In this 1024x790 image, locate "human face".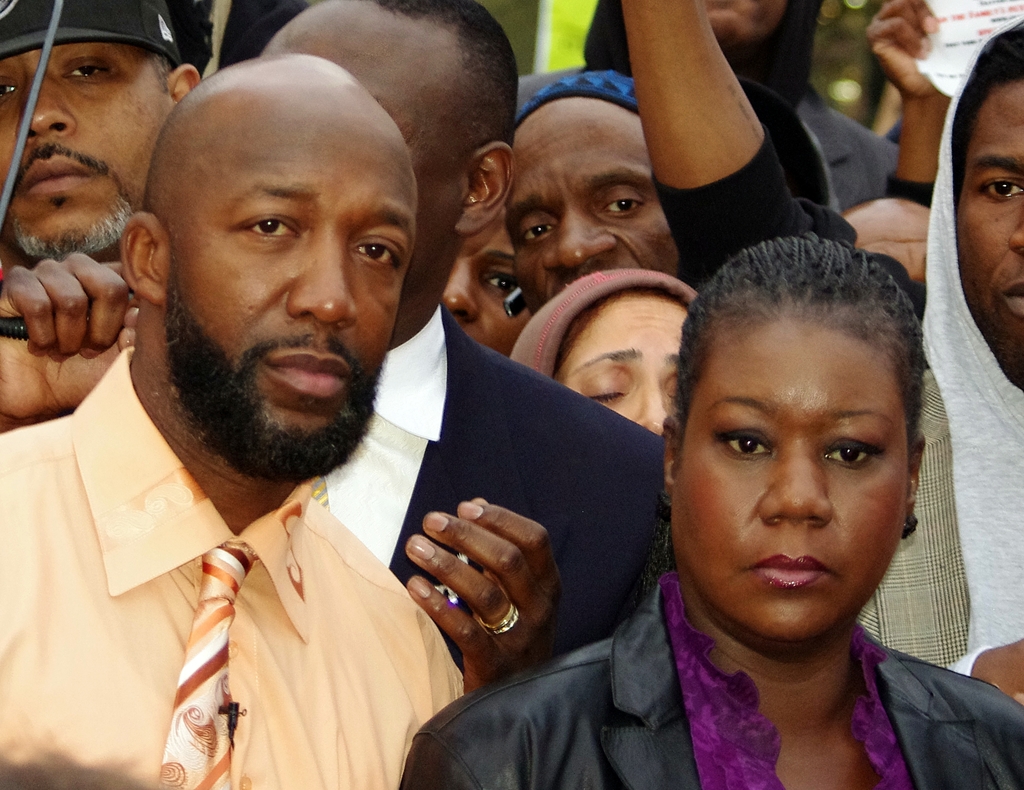
Bounding box: x1=552 y1=293 x2=689 y2=433.
